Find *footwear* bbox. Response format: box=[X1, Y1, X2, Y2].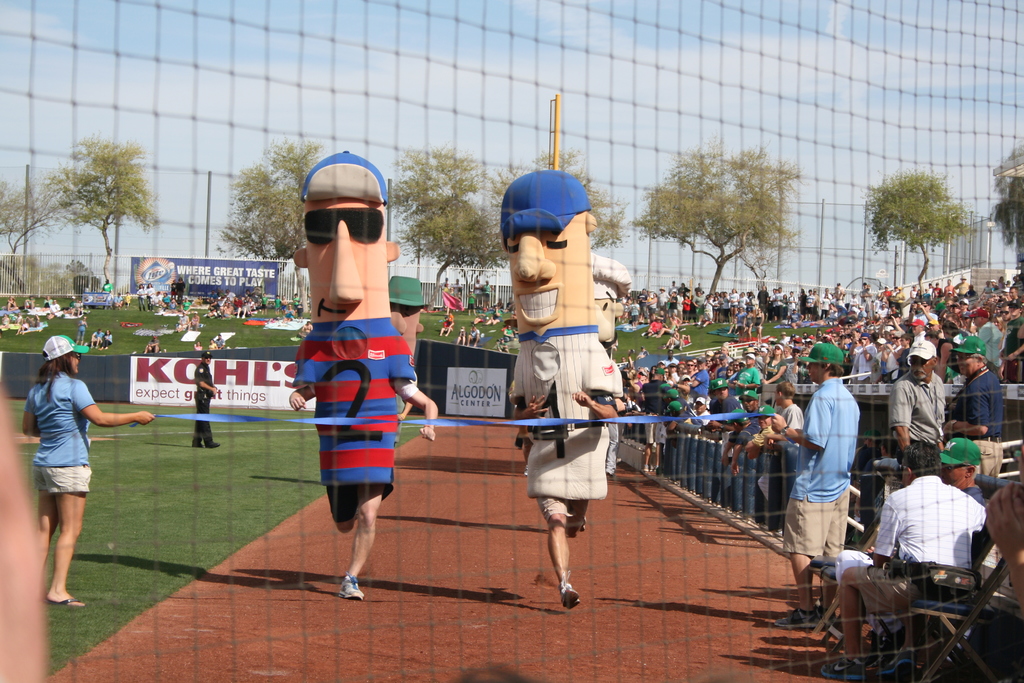
box=[877, 658, 908, 682].
